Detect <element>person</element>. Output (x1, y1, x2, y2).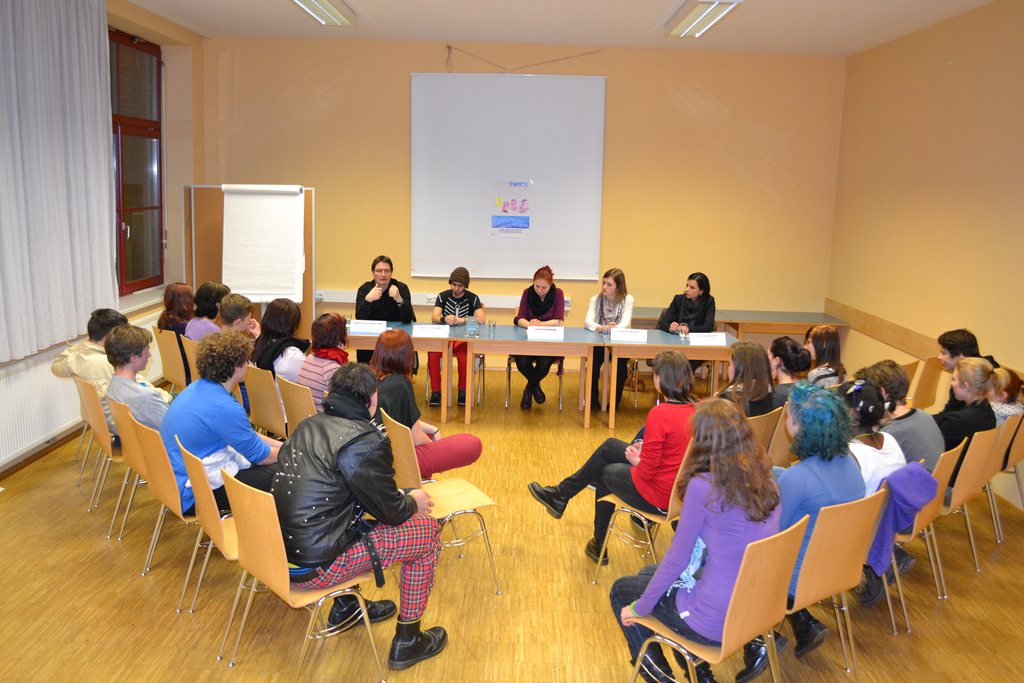
(157, 332, 289, 521).
